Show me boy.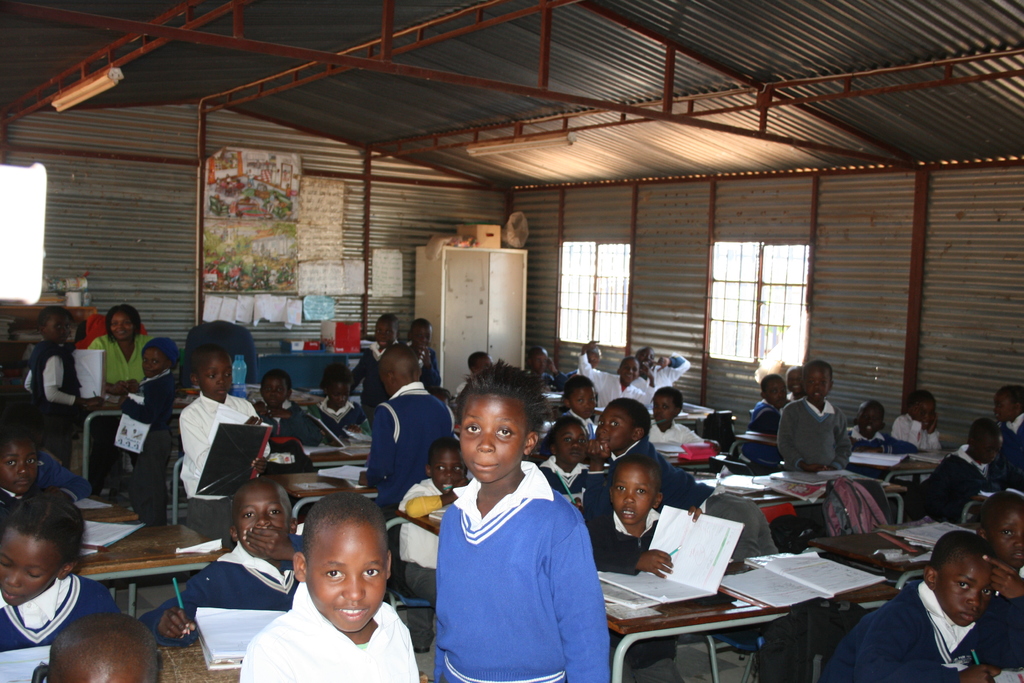
boy is here: left=583, top=341, right=660, bottom=414.
